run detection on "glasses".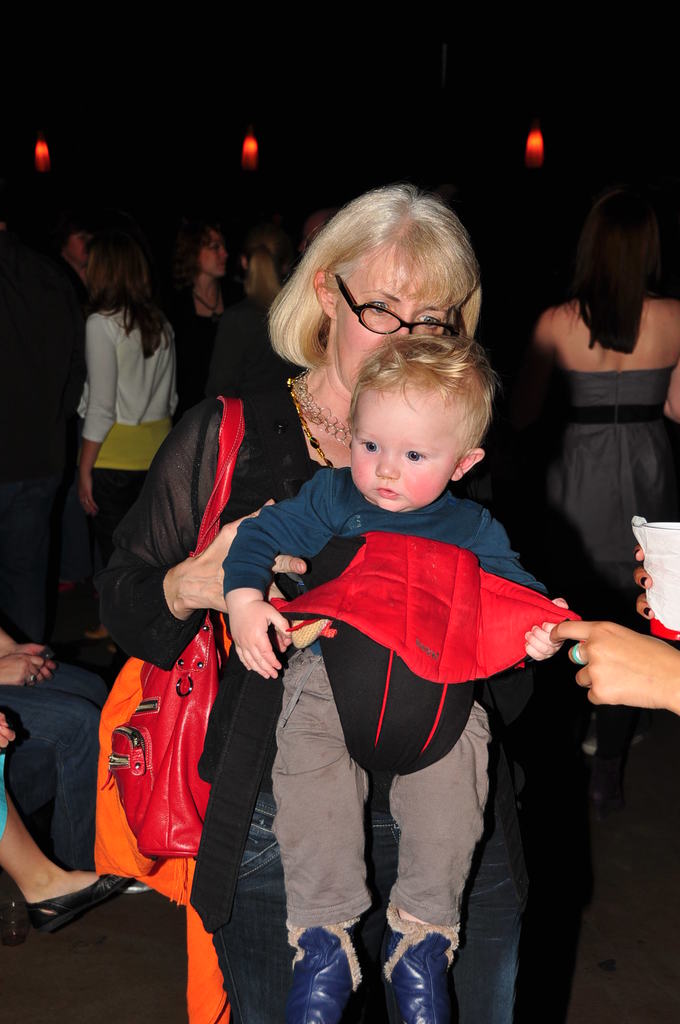
Result: (left=333, top=272, right=466, bottom=336).
